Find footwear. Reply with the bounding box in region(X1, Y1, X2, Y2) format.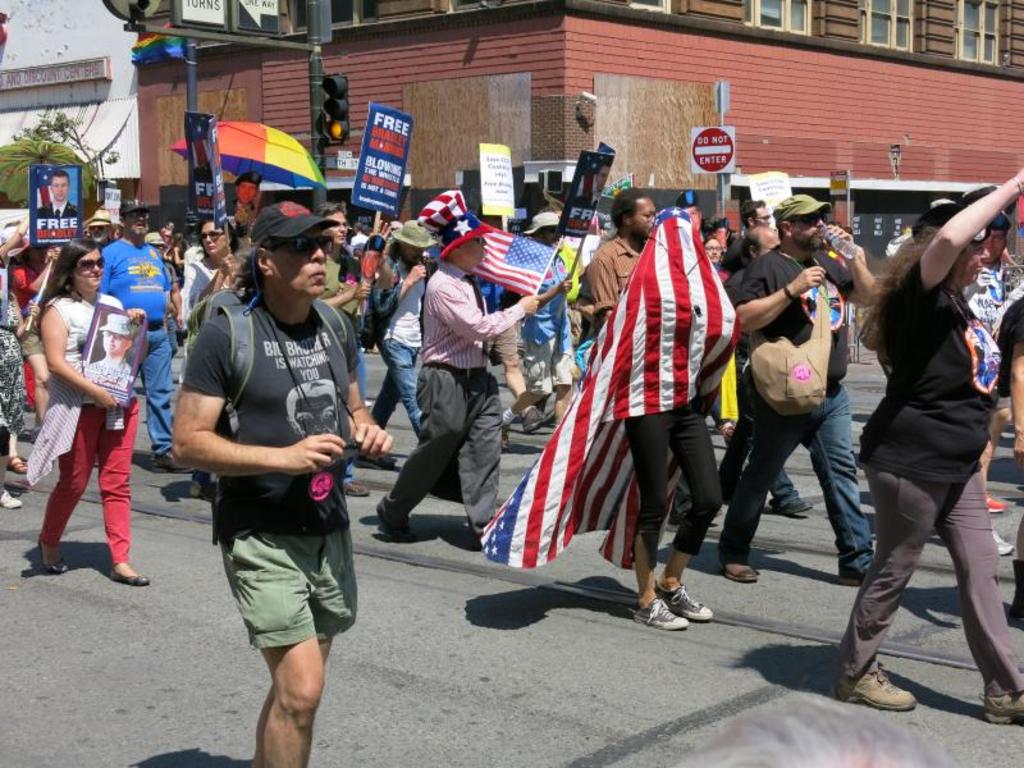
region(631, 599, 687, 630).
